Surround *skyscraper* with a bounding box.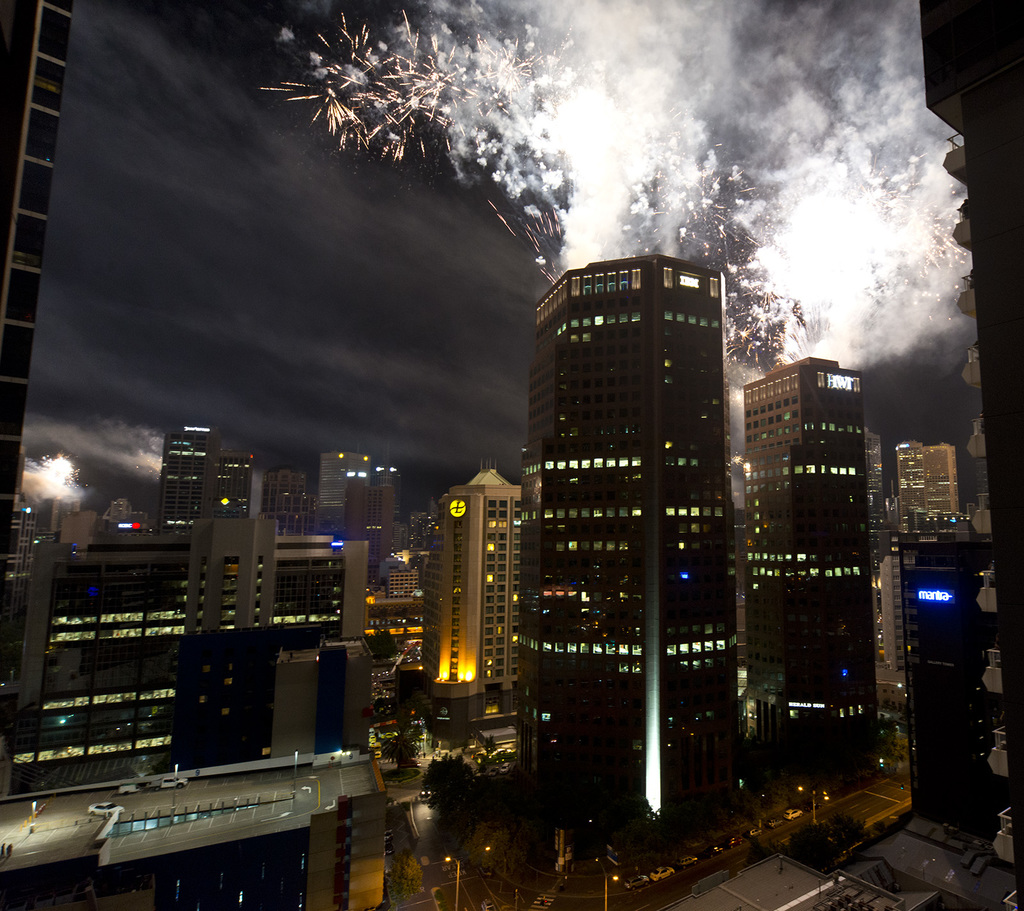
rect(516, 254, 748, 866).
